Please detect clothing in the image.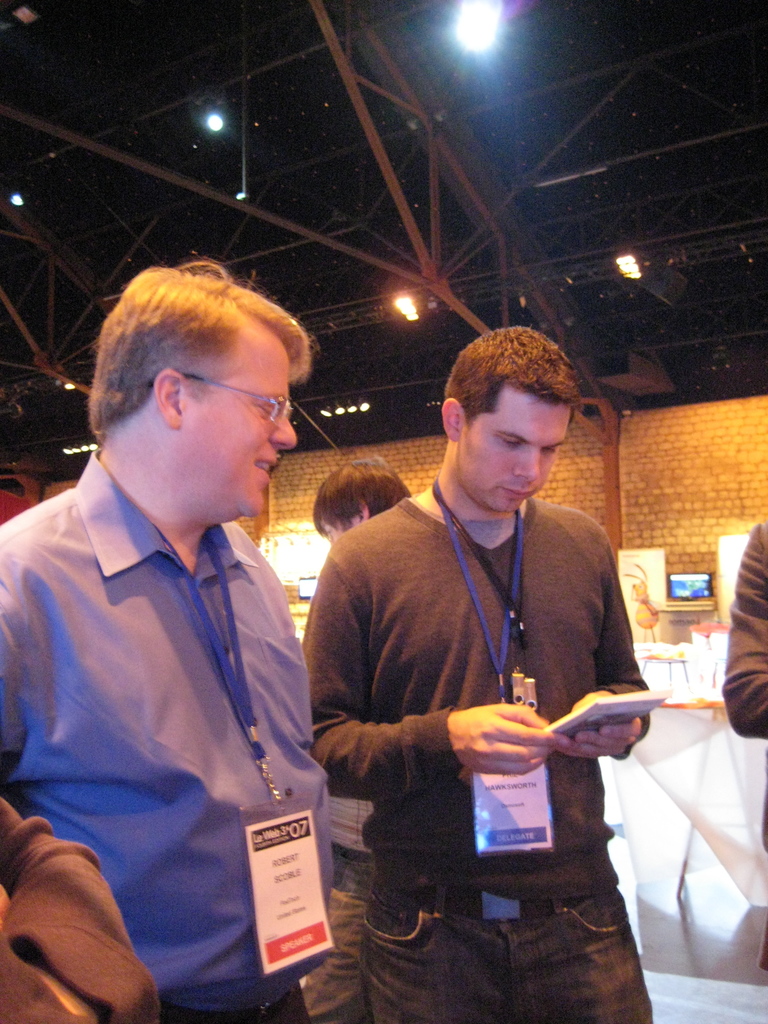
<region>300, 498, 653, 1023</region>.
